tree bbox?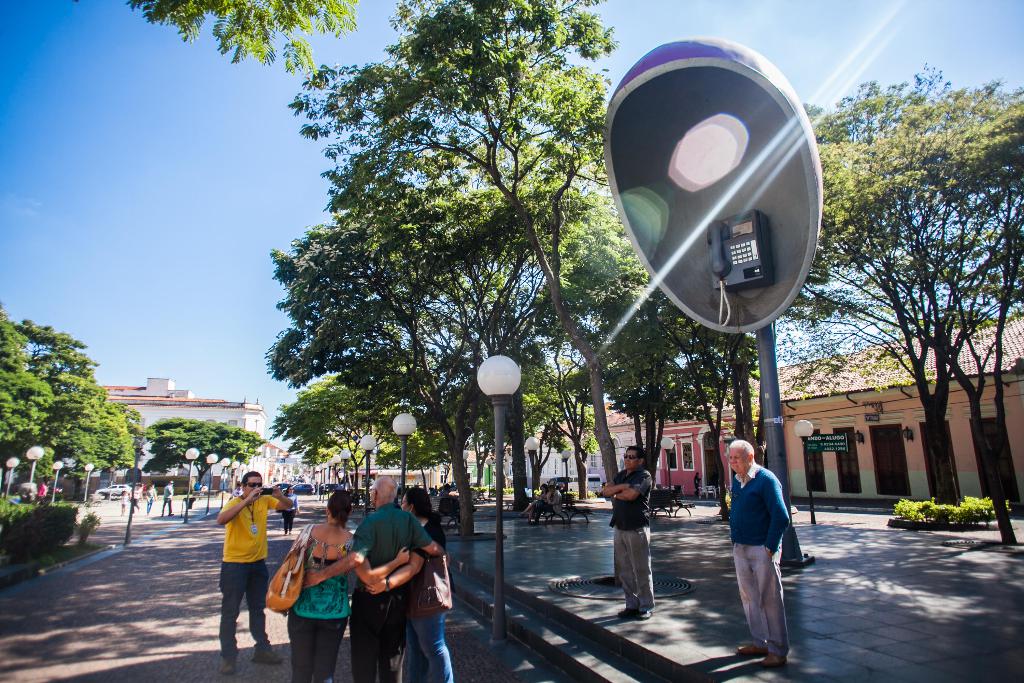
(left=121, top=0, right=357, bottom=83)
